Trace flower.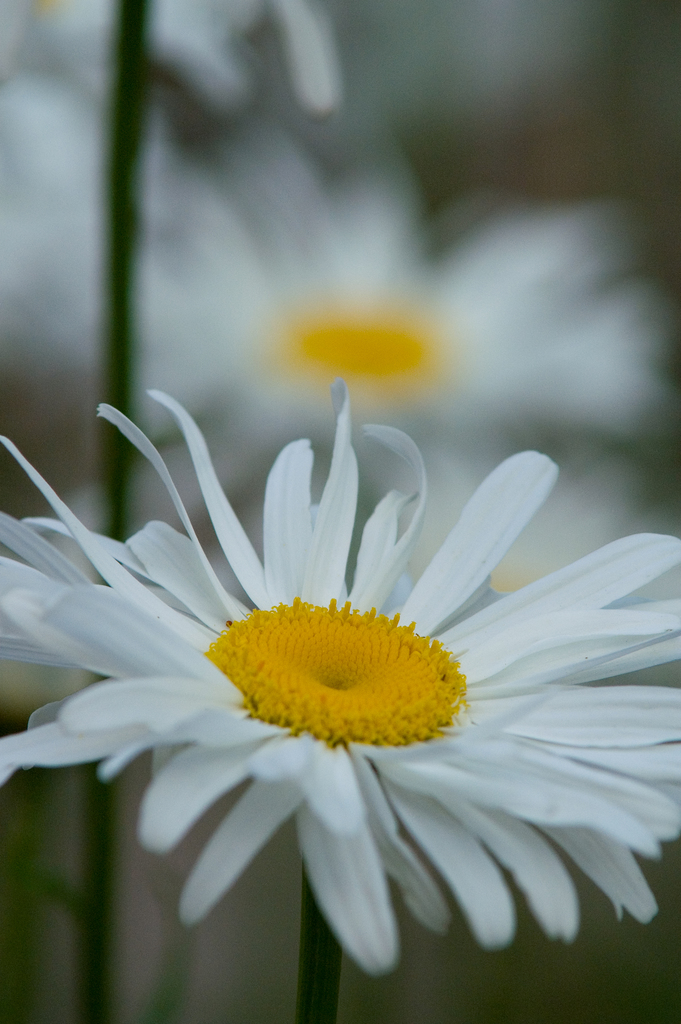
Traced to box(129, 139, 680, 524).
